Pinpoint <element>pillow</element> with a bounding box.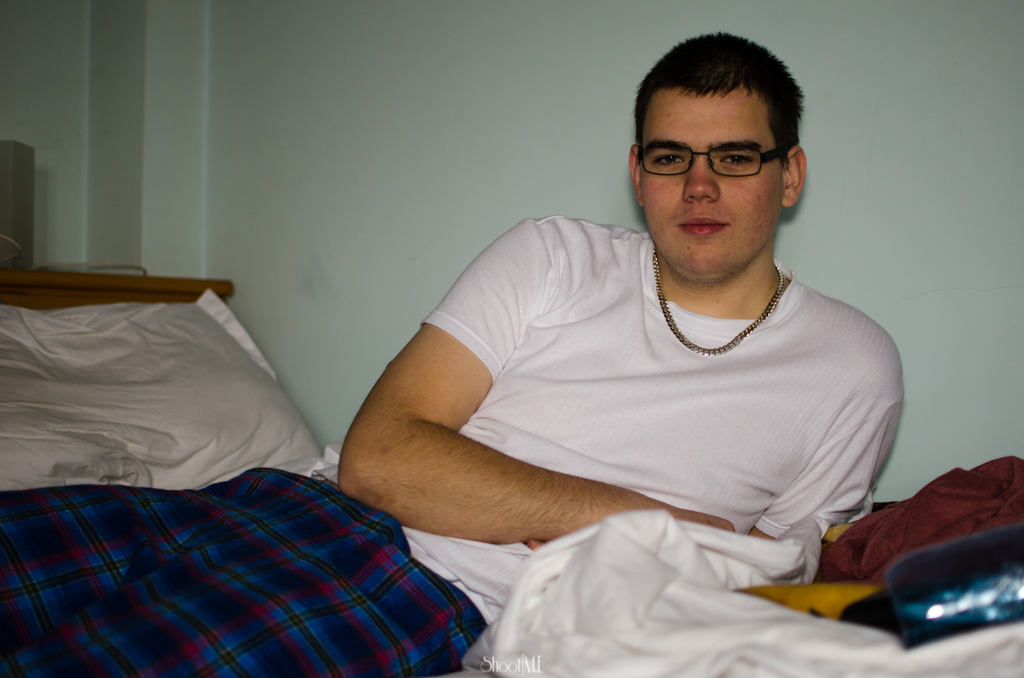
bbox=[20, 296, 325, 501].
